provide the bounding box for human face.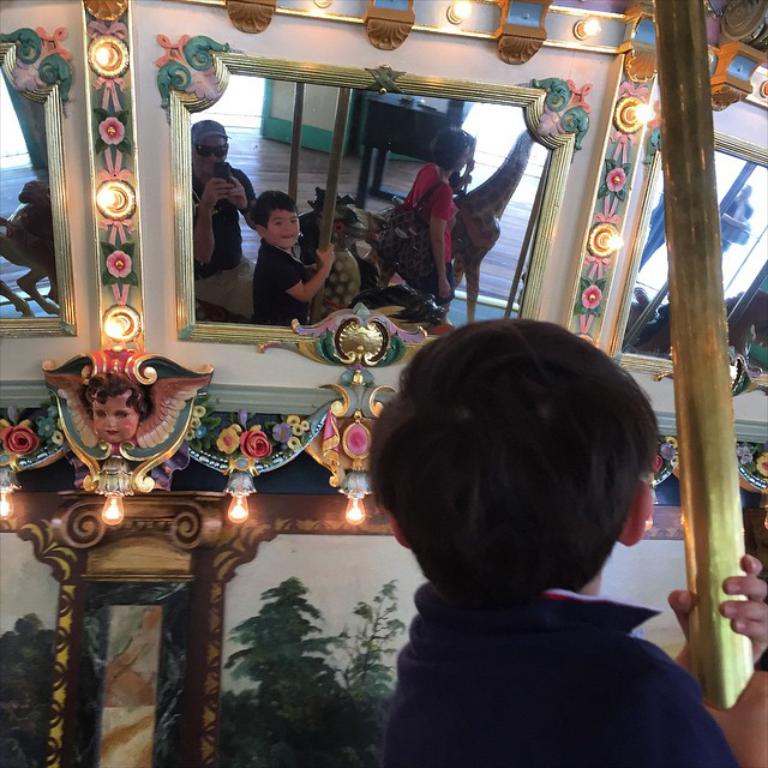
box=[92, 391, 139, 443].
